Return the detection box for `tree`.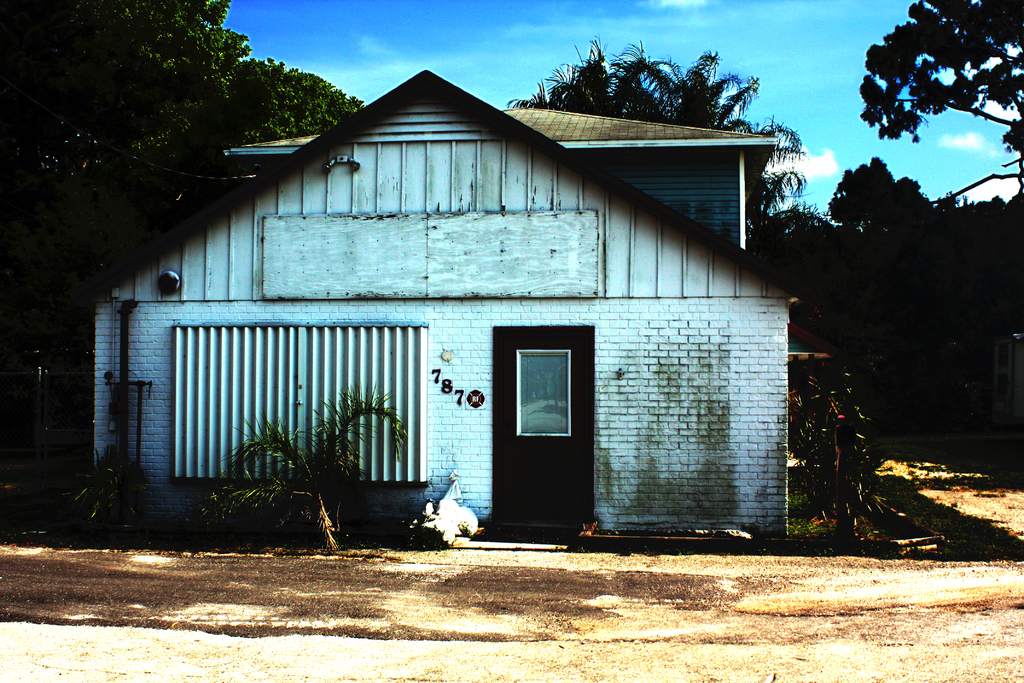
rect(855, 0, 1023, 490).
